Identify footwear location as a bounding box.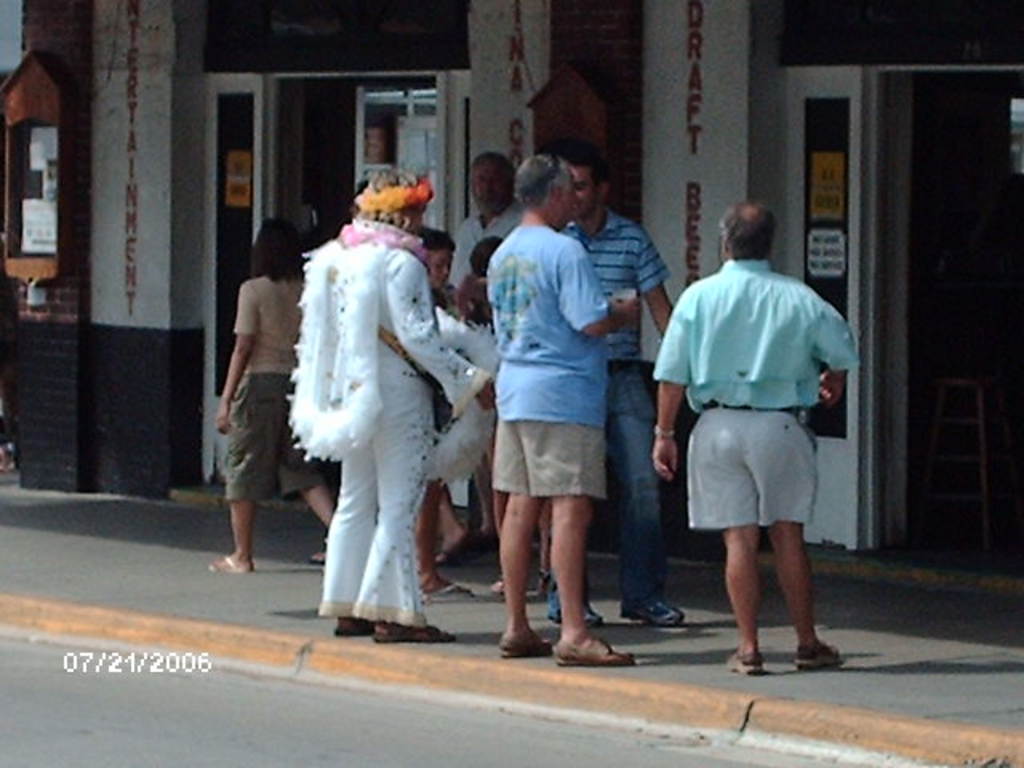
(211, 552, 254, 570).
